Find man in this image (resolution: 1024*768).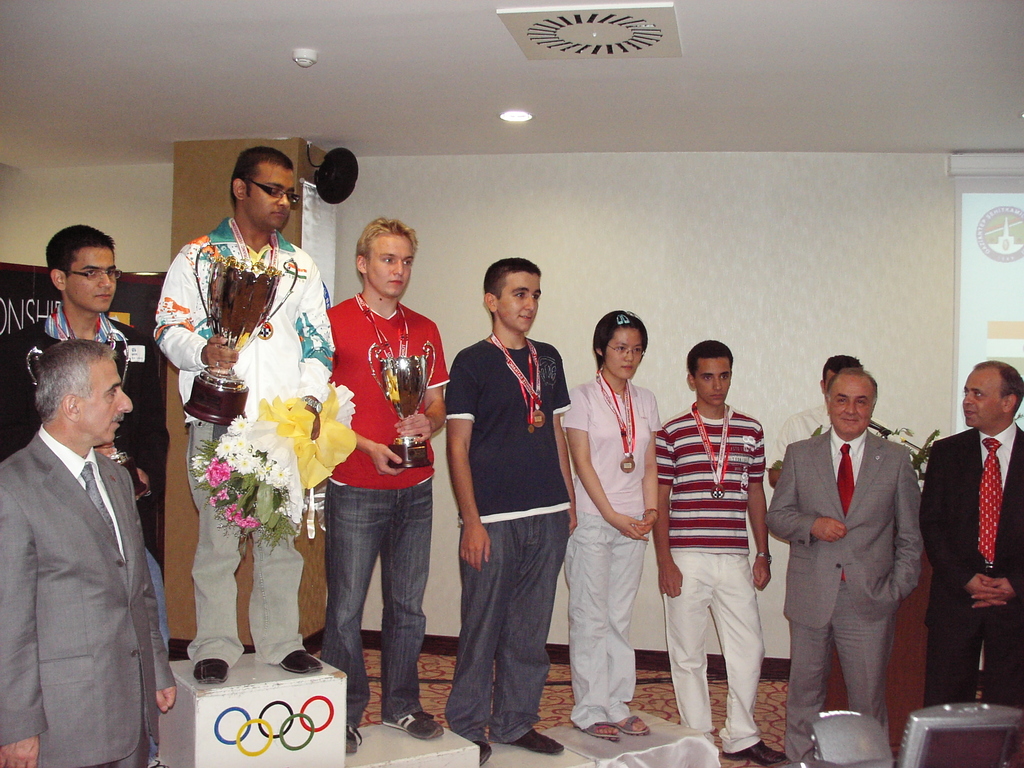
0:336:173:767.
